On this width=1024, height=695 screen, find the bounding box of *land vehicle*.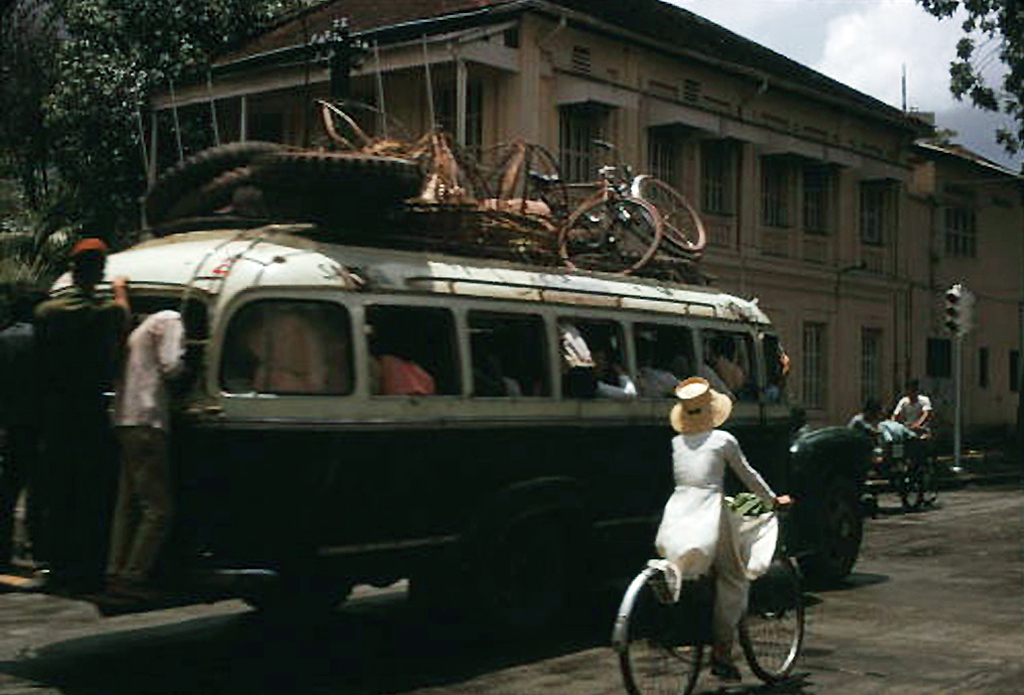
Bounding box: <bbox>48, 97, 882, 641</bbox>.
